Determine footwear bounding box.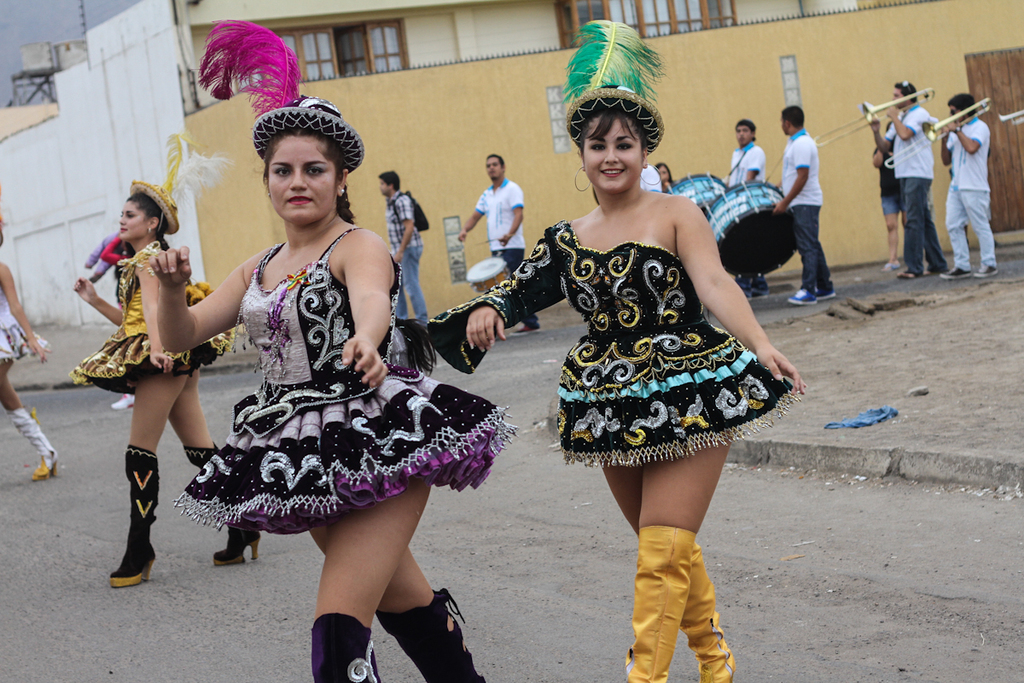
Determined: <bbox>940, 263, 972, 282</bbox>.
